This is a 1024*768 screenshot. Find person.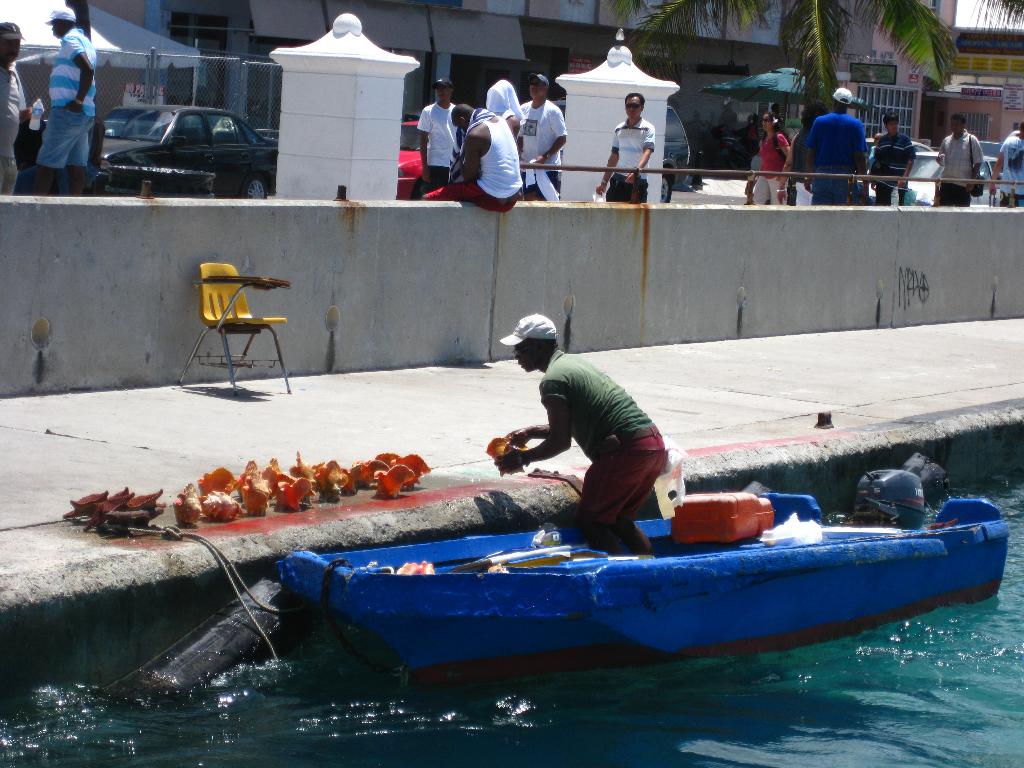
Bounding box: (x1=939, y1=116, x2=980, y2=209).
